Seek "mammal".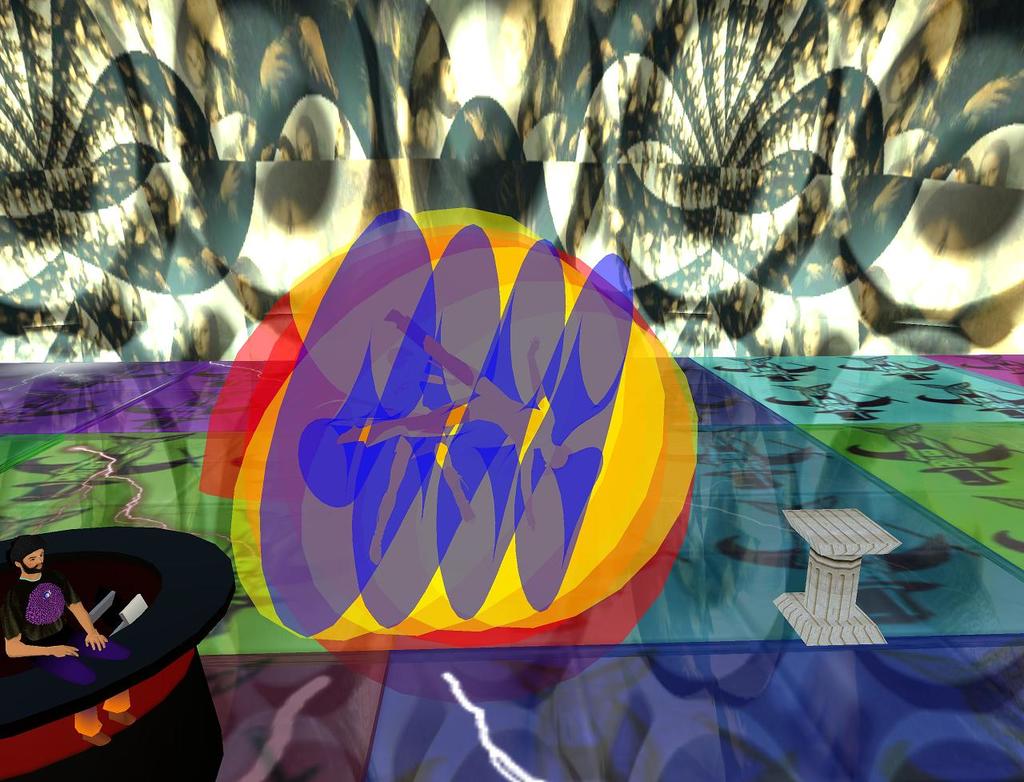
[4,537,142,667].
